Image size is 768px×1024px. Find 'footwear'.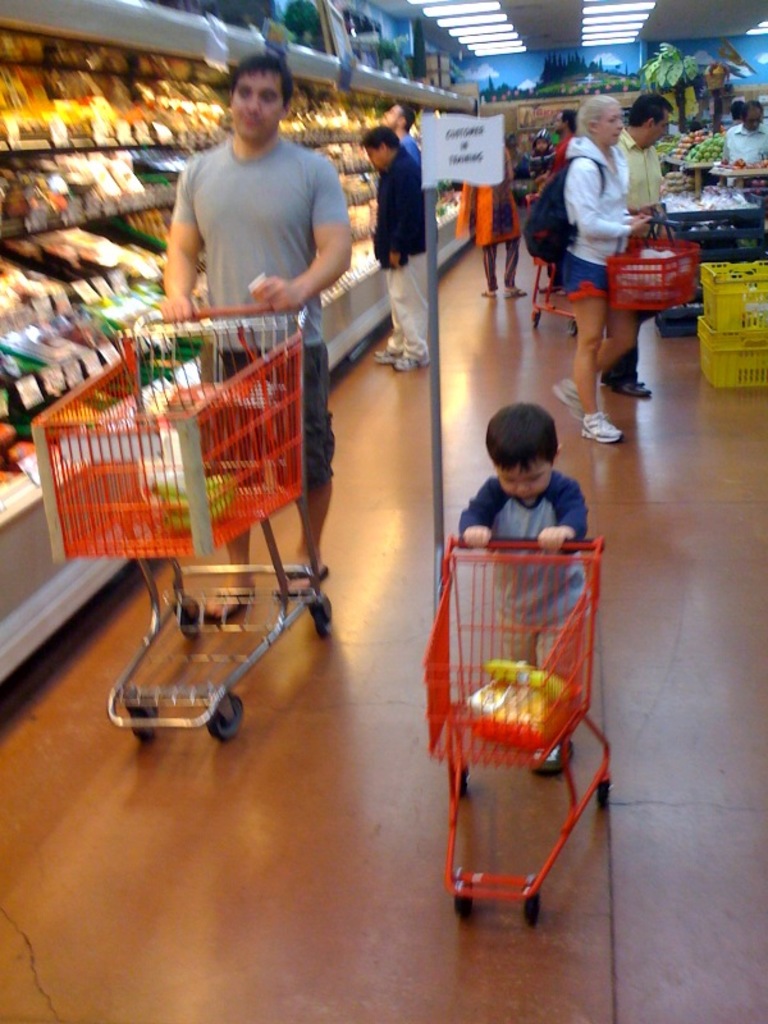
198, 585, 253, 625.
